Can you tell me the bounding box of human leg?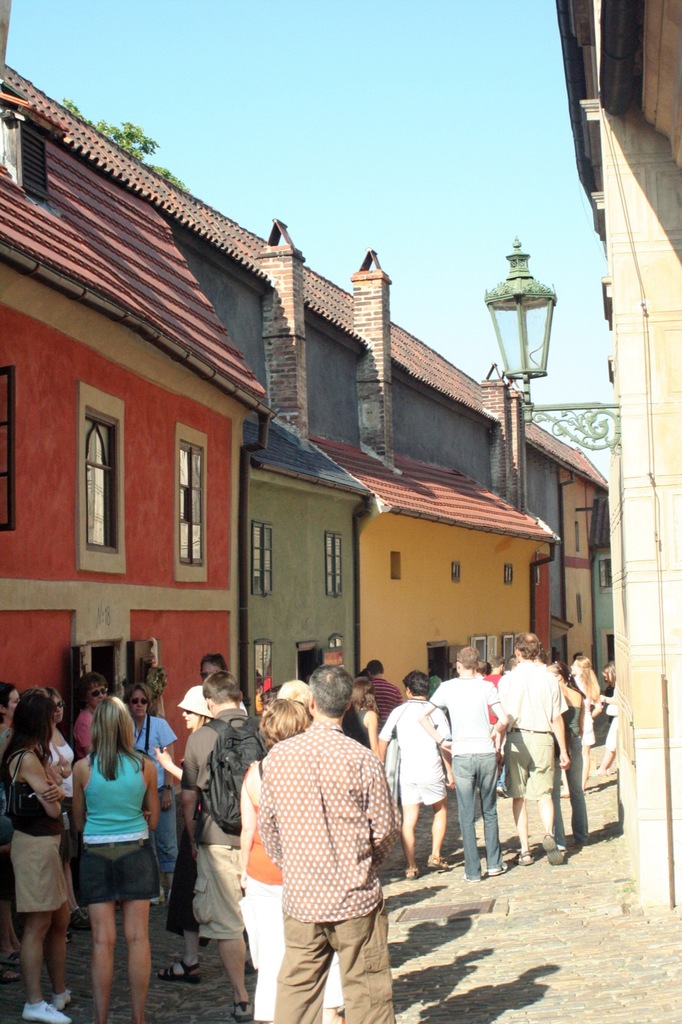
<box>507,746,538,877</box>.
